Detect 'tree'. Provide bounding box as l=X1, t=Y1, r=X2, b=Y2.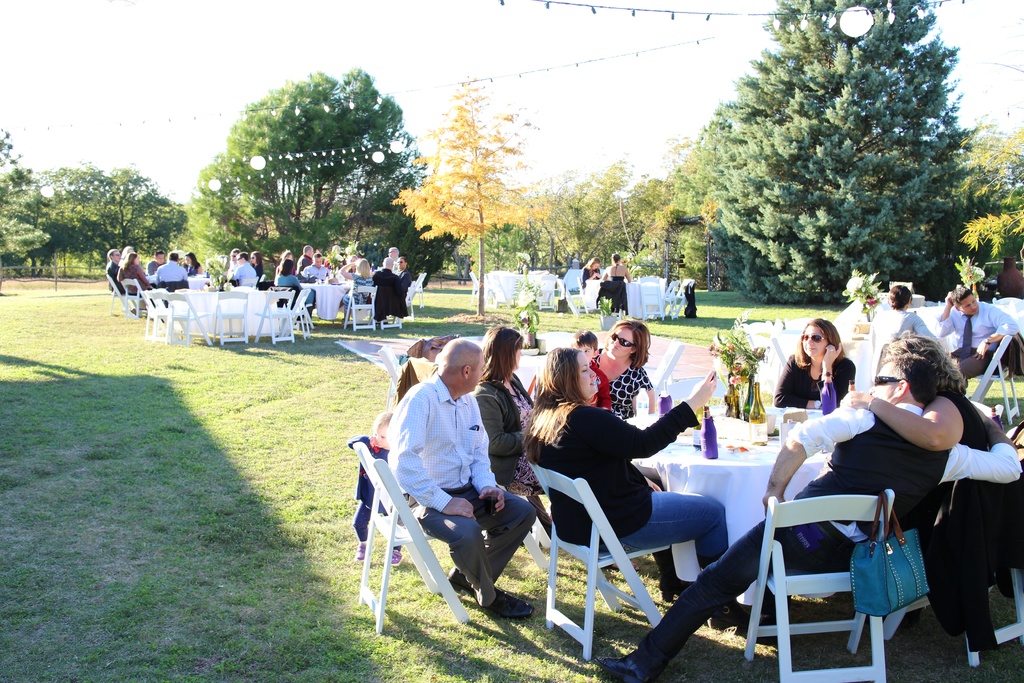
l=394, t=71, r=561, b=306.
